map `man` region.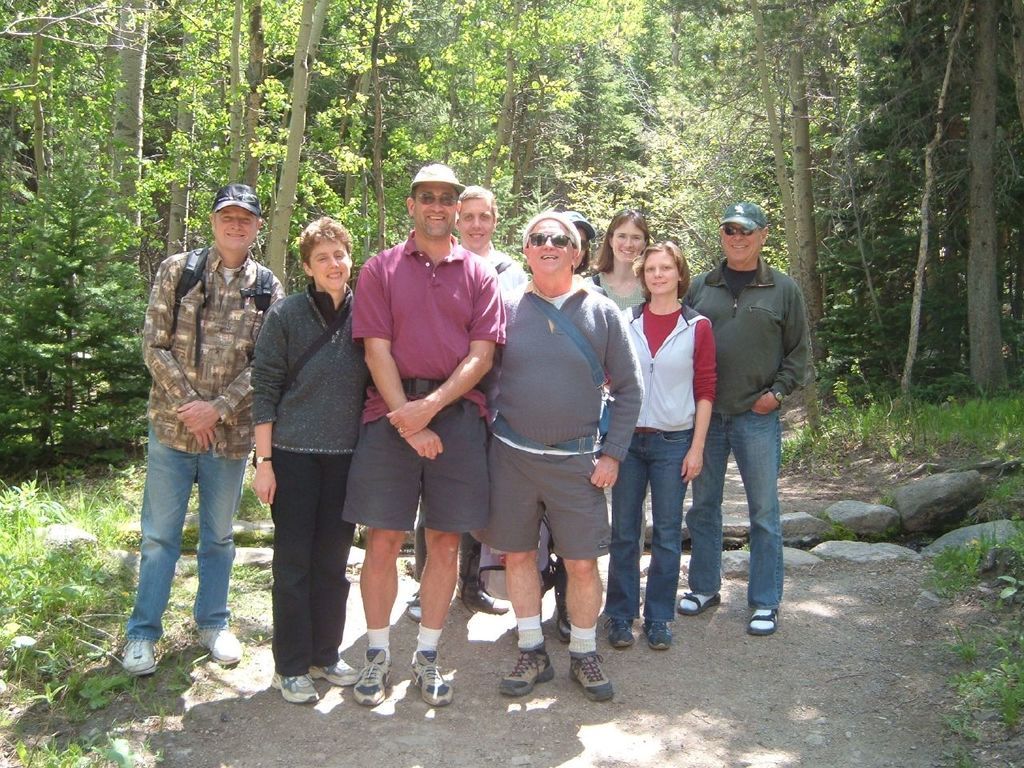
Mapped to bbox=(118, 185, 284, 681).
